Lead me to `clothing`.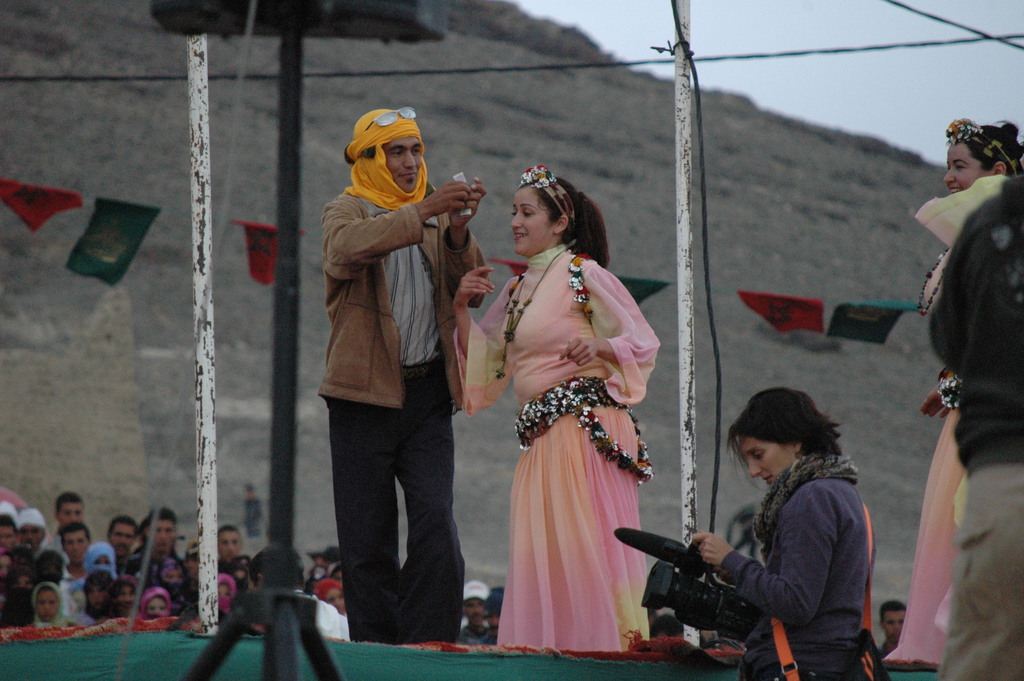
Lead to 310, 95, 488, 628.
